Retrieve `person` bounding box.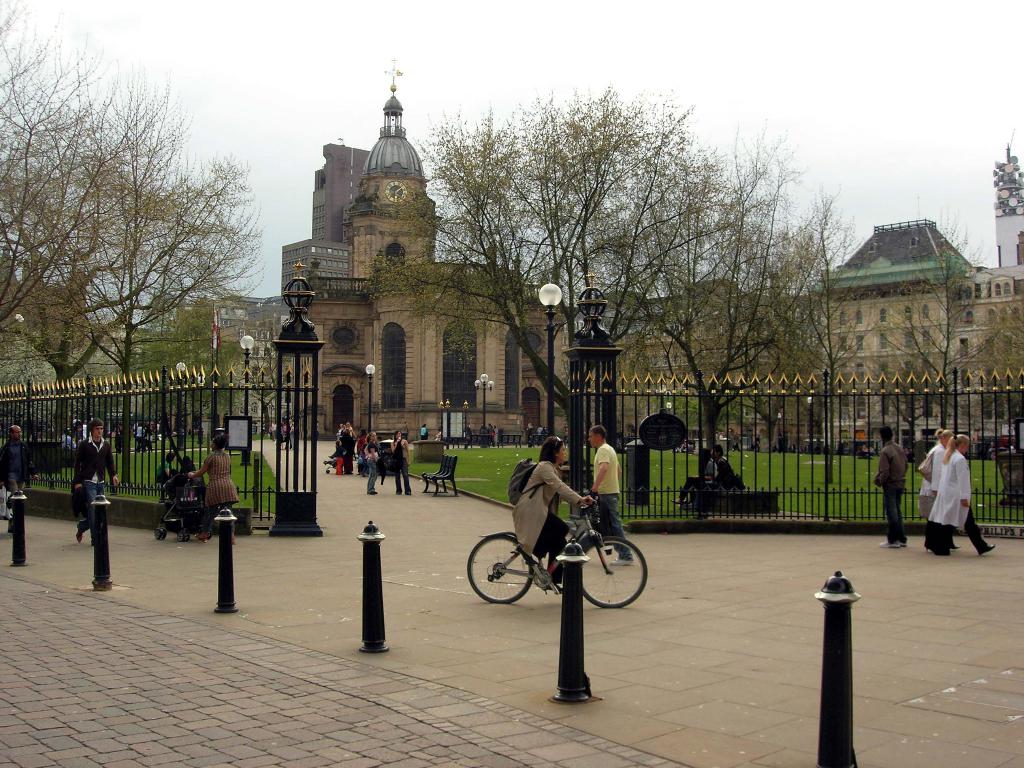
Bounding box: bbox=(685, 446, 737, 512).
